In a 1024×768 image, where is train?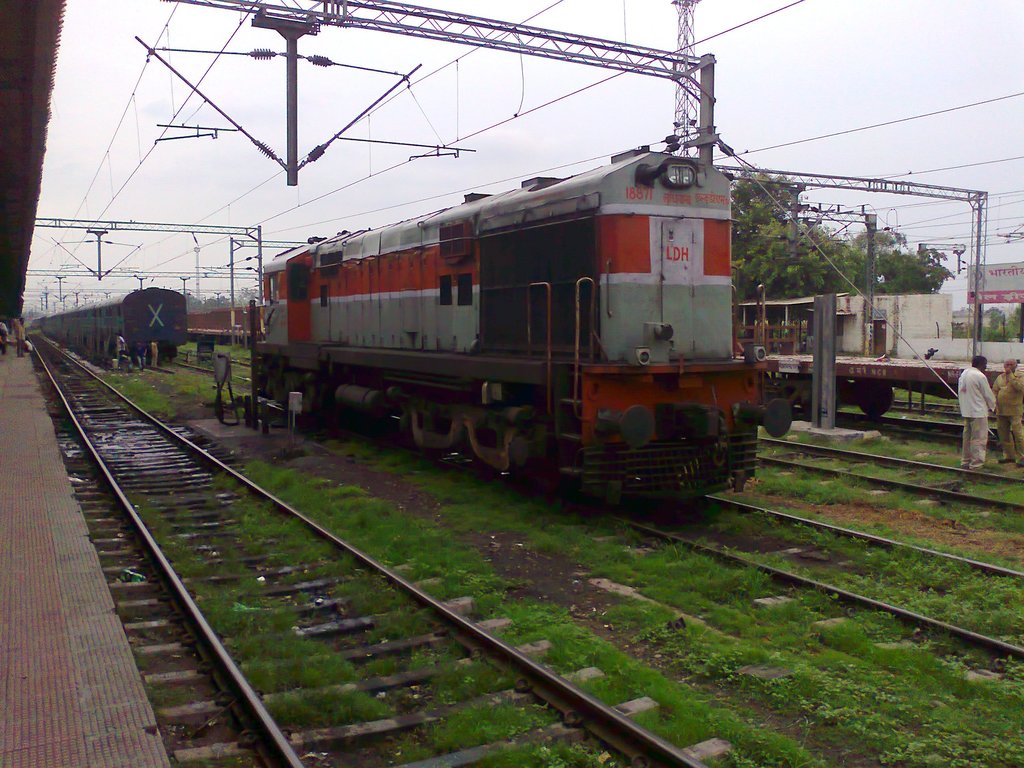
left=732, top=326, right=1023, bottom=419.
